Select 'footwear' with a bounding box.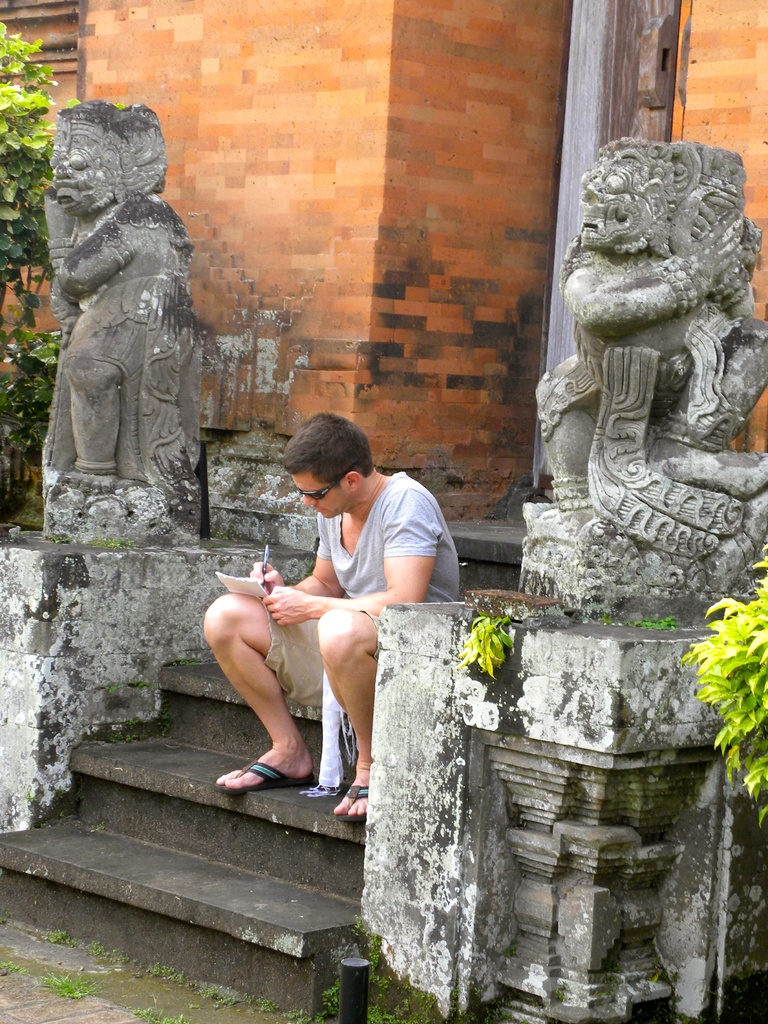
bbox(208, 755, 323, 796).
